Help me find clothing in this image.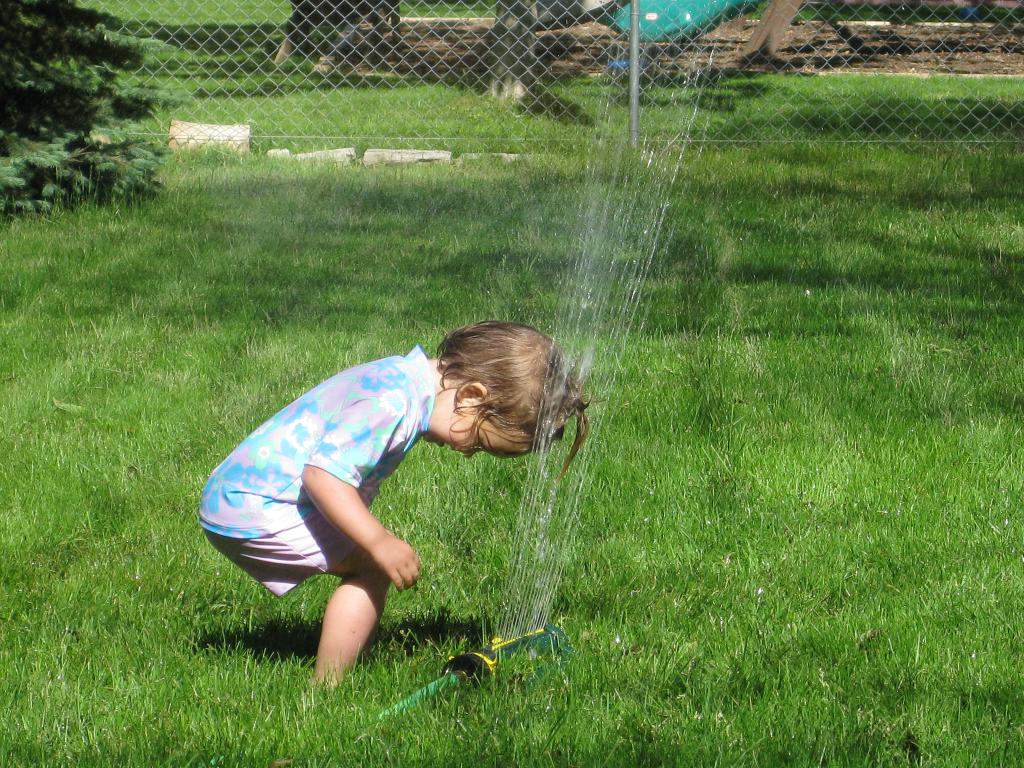
Found it: [left=226, top=332, right=445, bottom=629].
